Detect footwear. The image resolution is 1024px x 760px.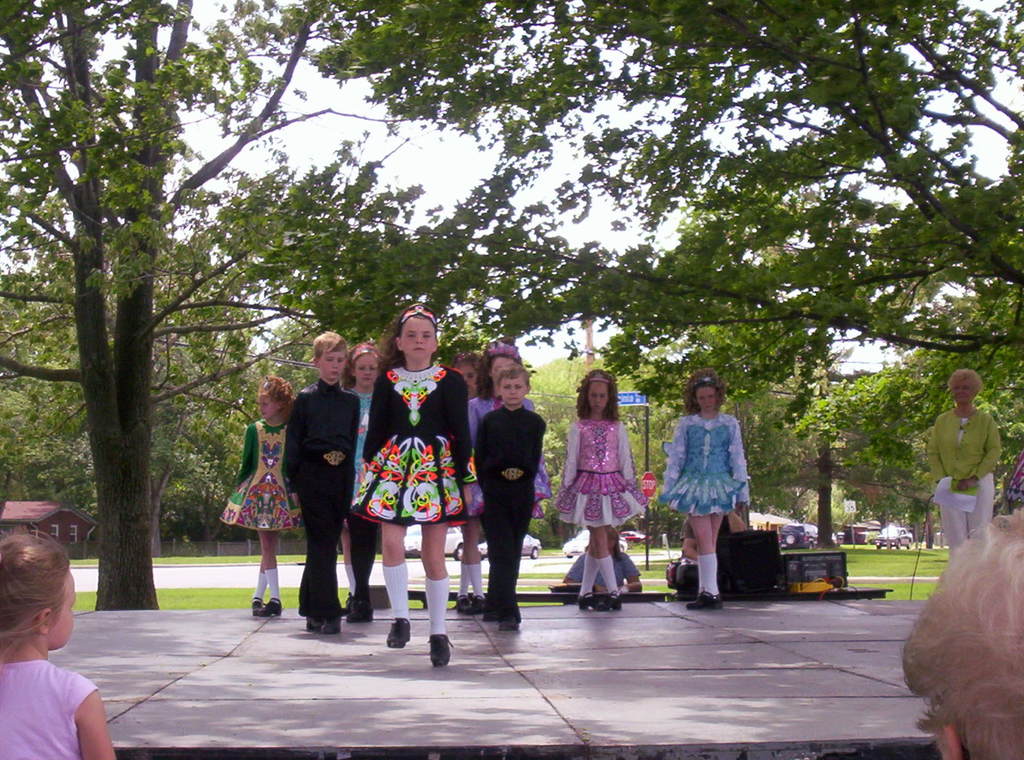
385,617,410,651.
